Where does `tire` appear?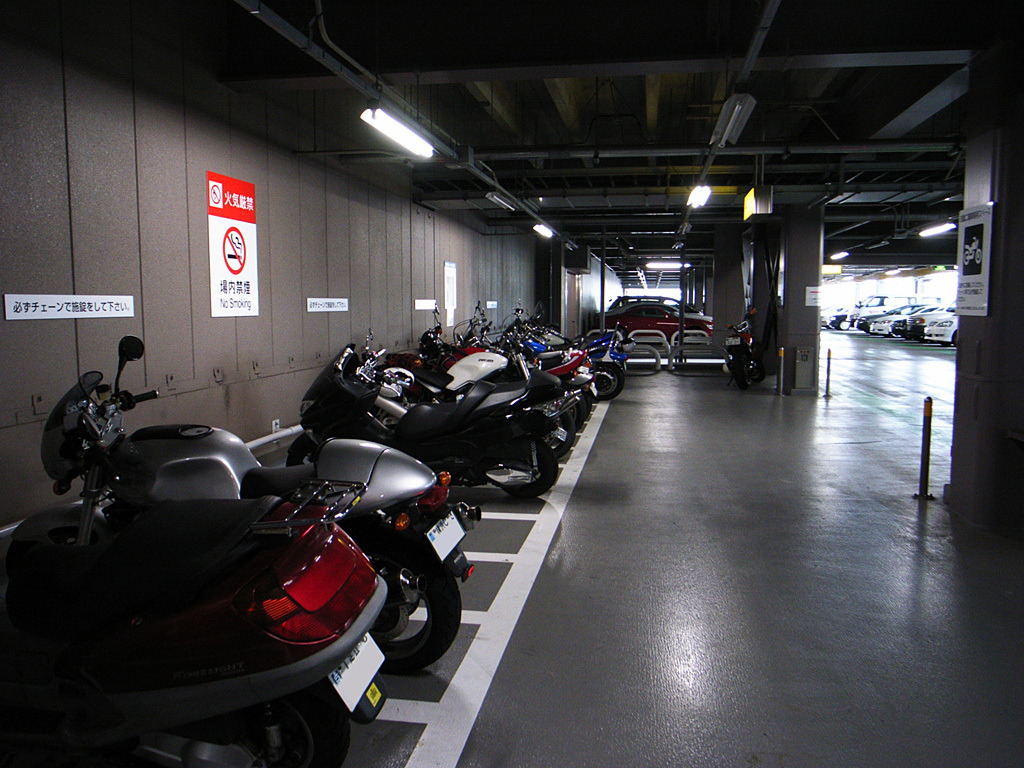
Appears at region(495, 435, 557, 498).
